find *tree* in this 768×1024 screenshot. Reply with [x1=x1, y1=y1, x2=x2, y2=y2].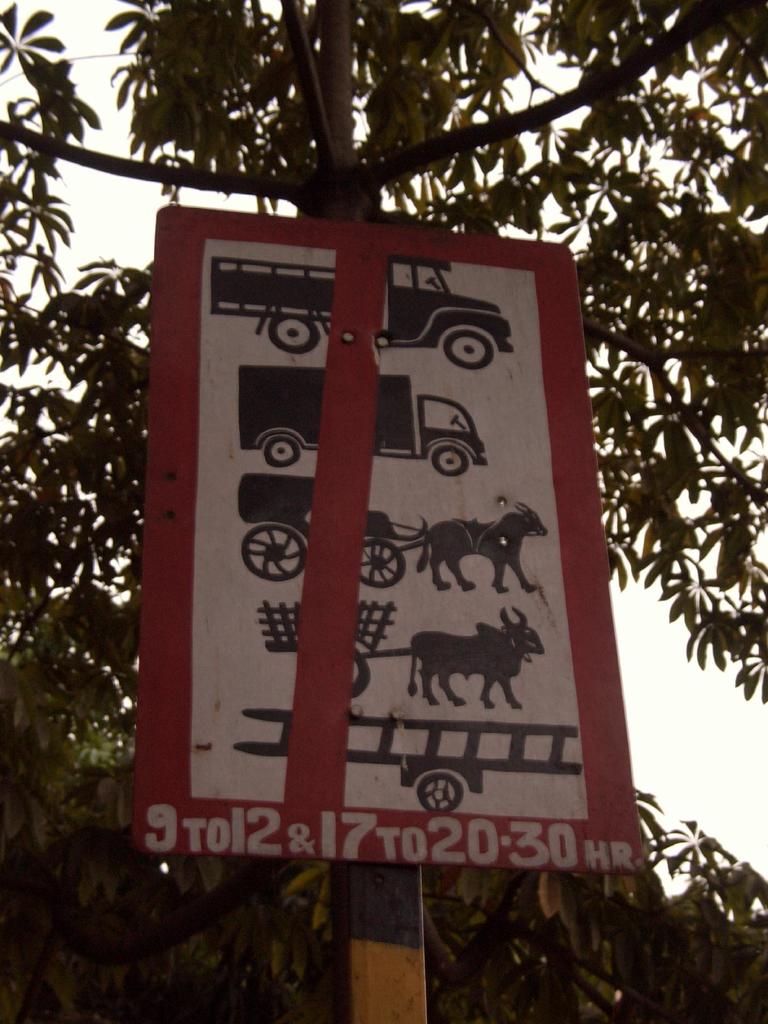
[x1=0, y1=127, x2=767, y2=1023].
